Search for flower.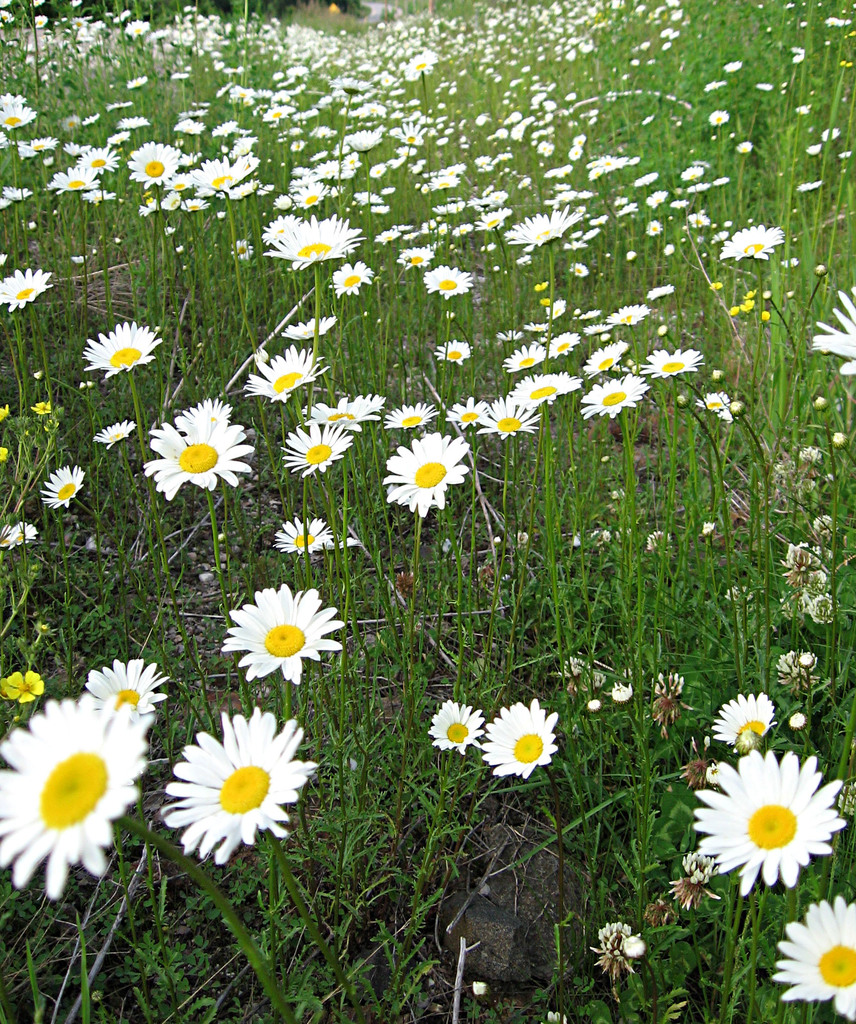
Found at pyautogui.locateOnScreen(715, 218, 790, 271).
